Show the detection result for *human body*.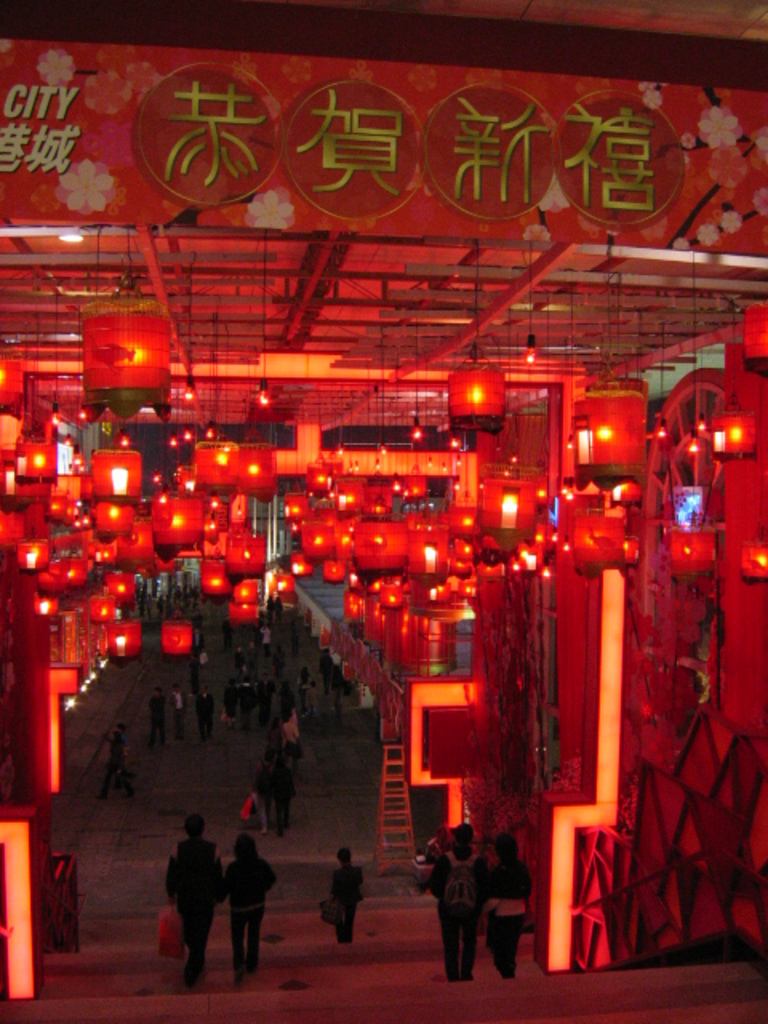
l=478, t=834, r=523, b=978.
